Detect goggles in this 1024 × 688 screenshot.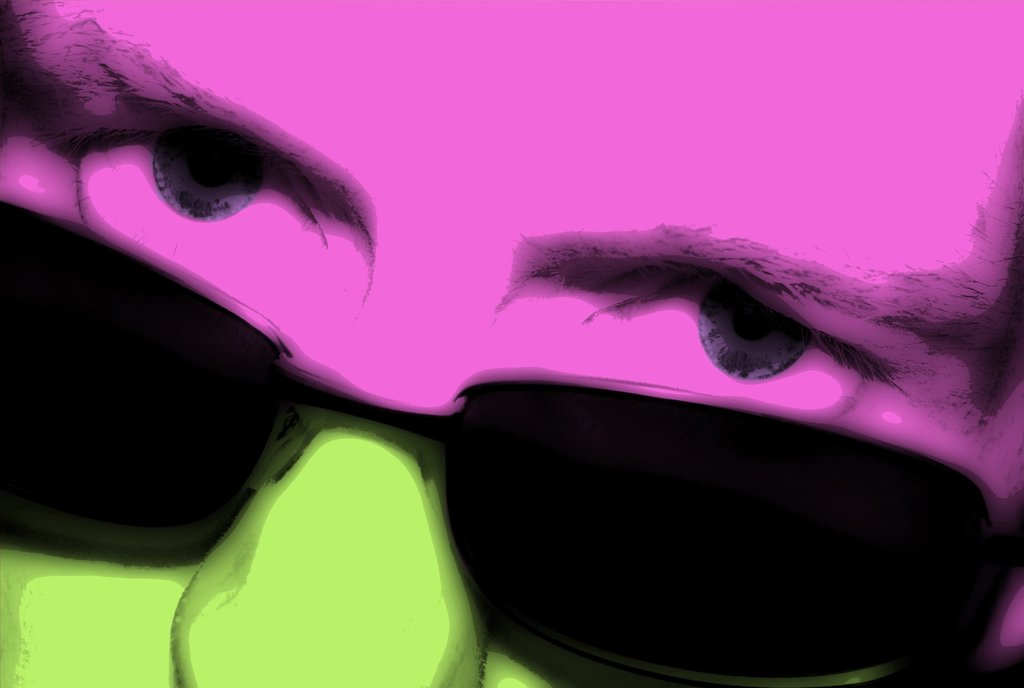
Detection: rect(0, 188, 1023, 687).
